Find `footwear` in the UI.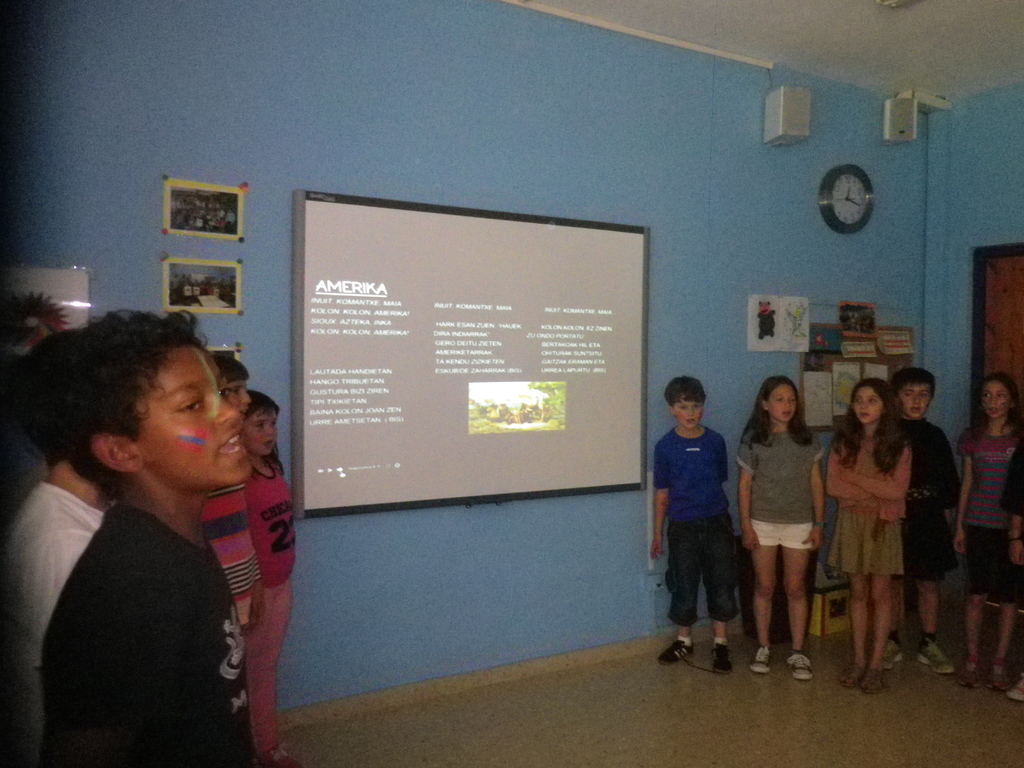
UI element at [995,661,1008,691].
